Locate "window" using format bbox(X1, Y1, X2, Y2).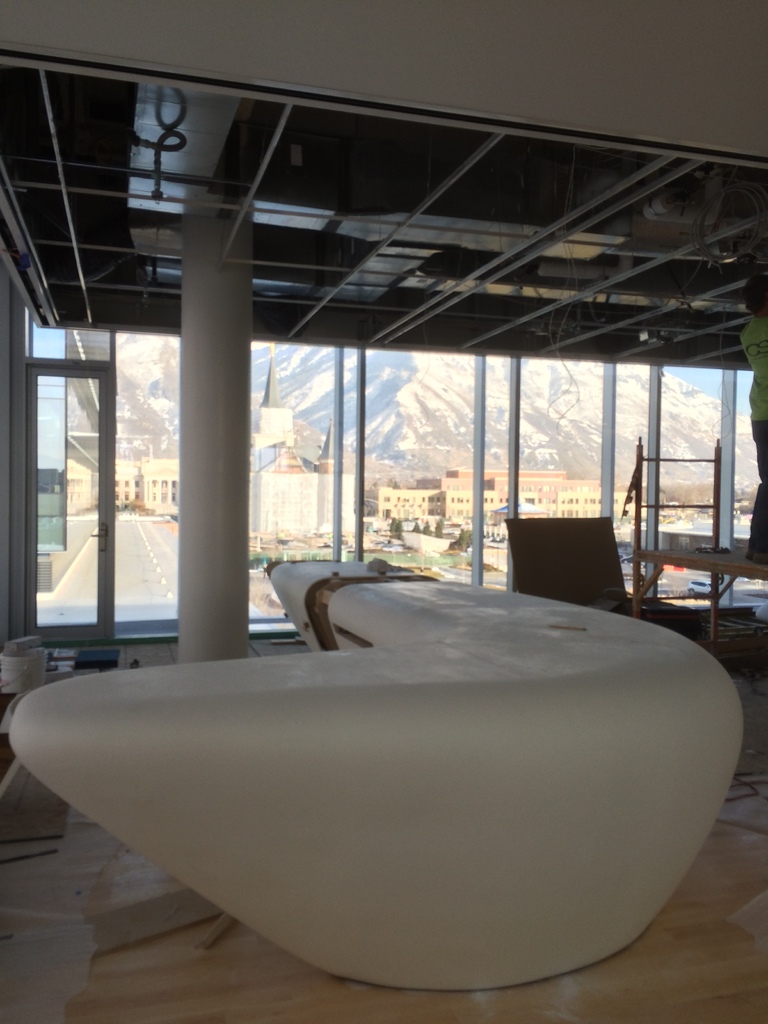
bbox(570, 499, 574, 502).
